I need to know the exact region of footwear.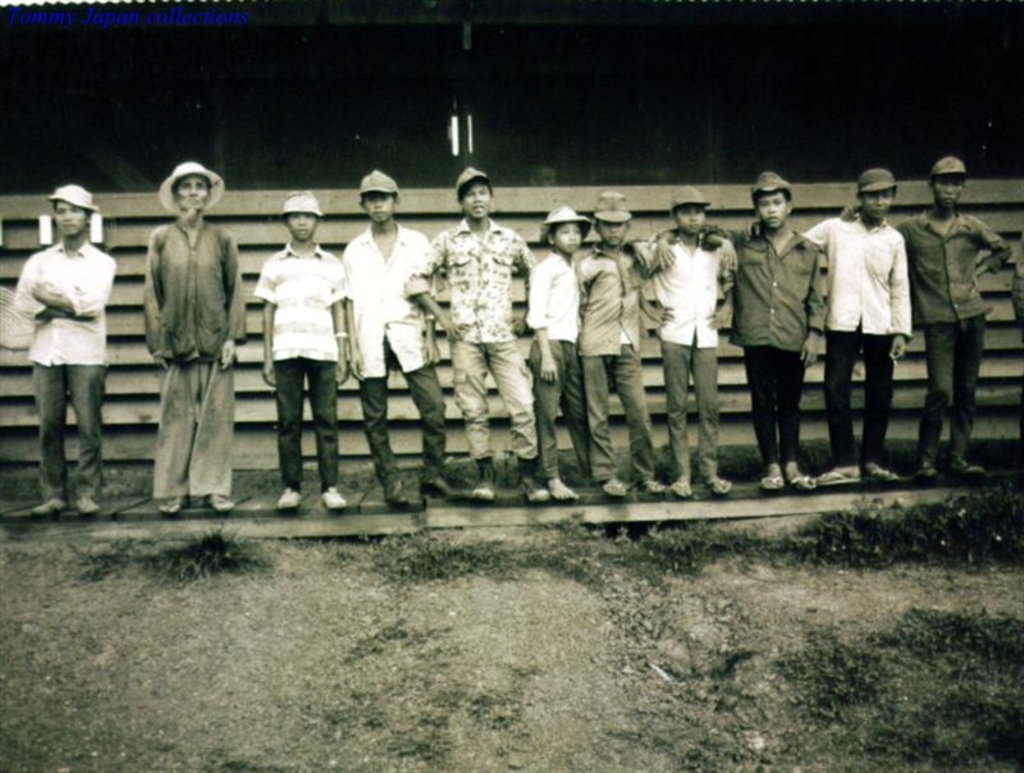
Region: 759 480 785 489.
